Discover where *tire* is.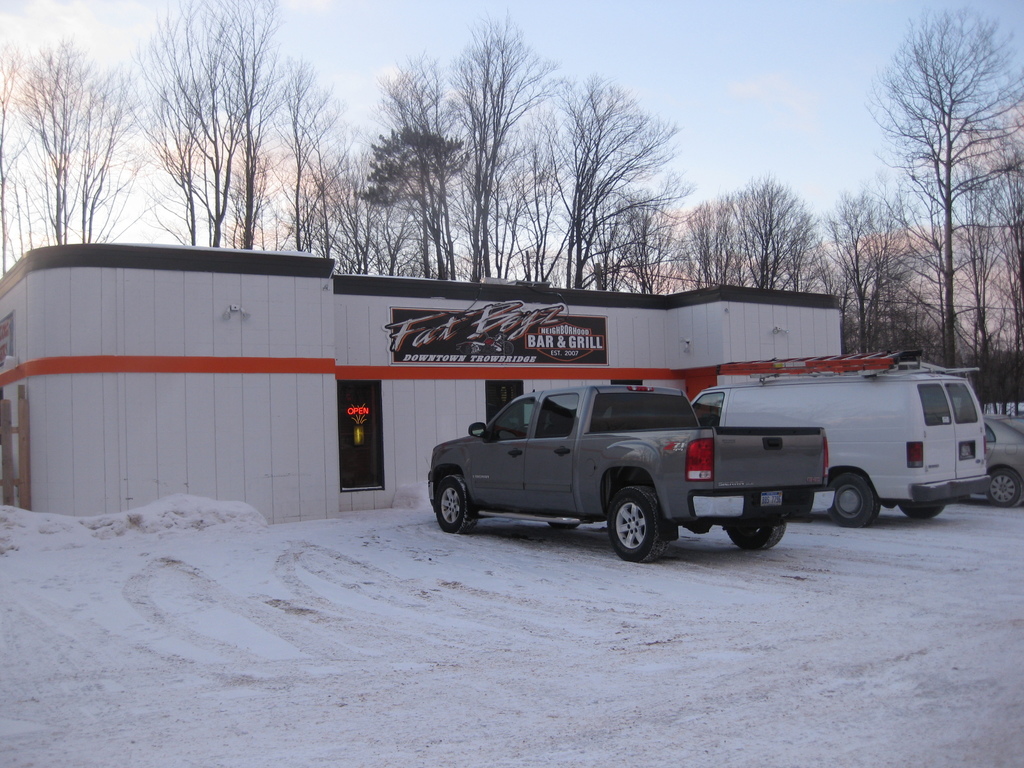
Discovered at detection(828, 470, 878, 528).
